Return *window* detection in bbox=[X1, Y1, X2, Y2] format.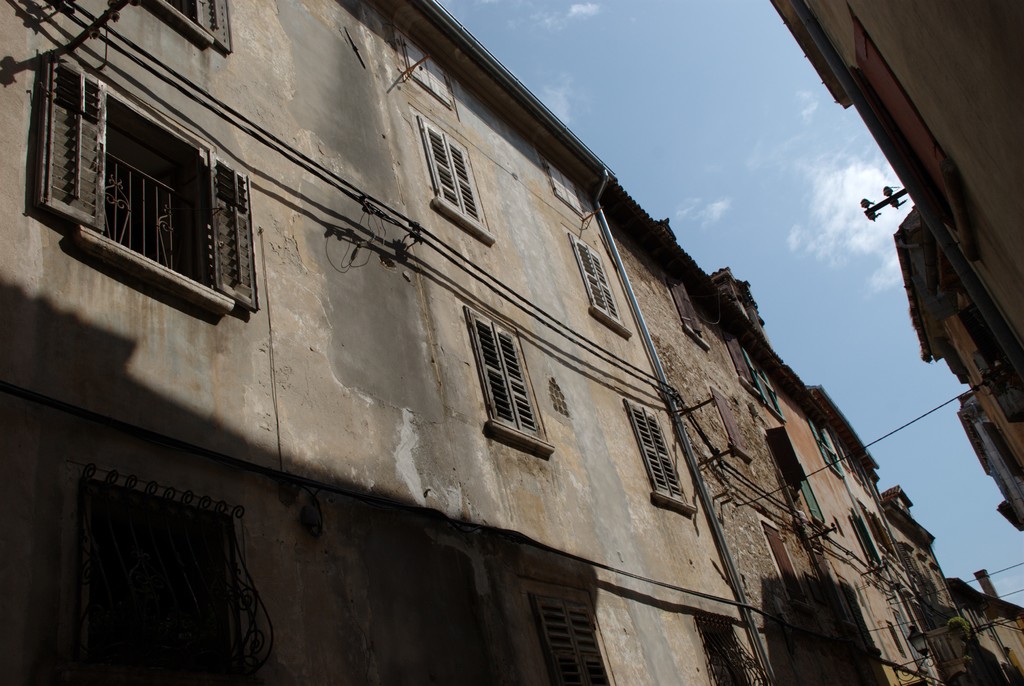
bbox=[467, 303, 556, 455].
